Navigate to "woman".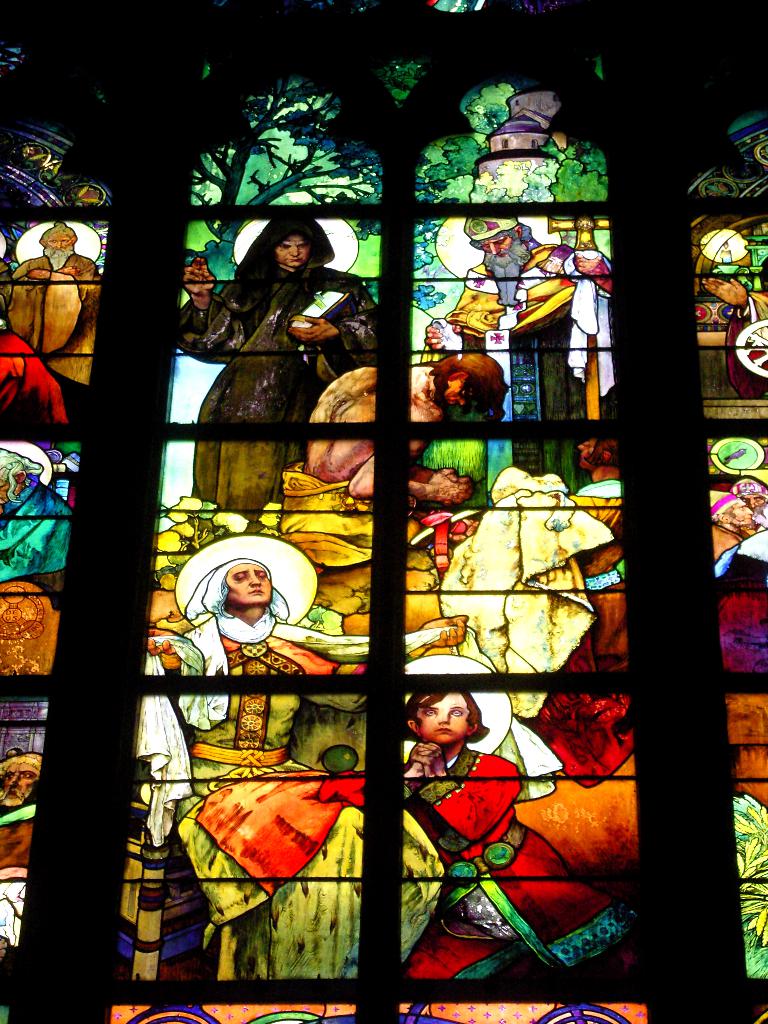
Navigation target: 168,214,396,522.
